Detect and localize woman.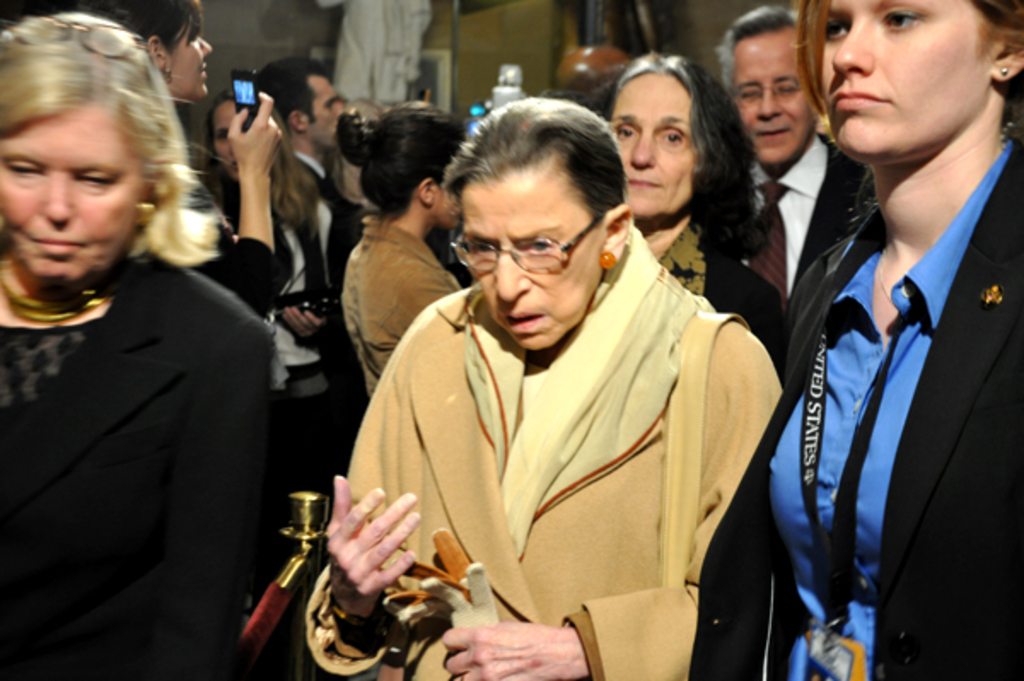
Localized at [333, 102, 476, 405].
